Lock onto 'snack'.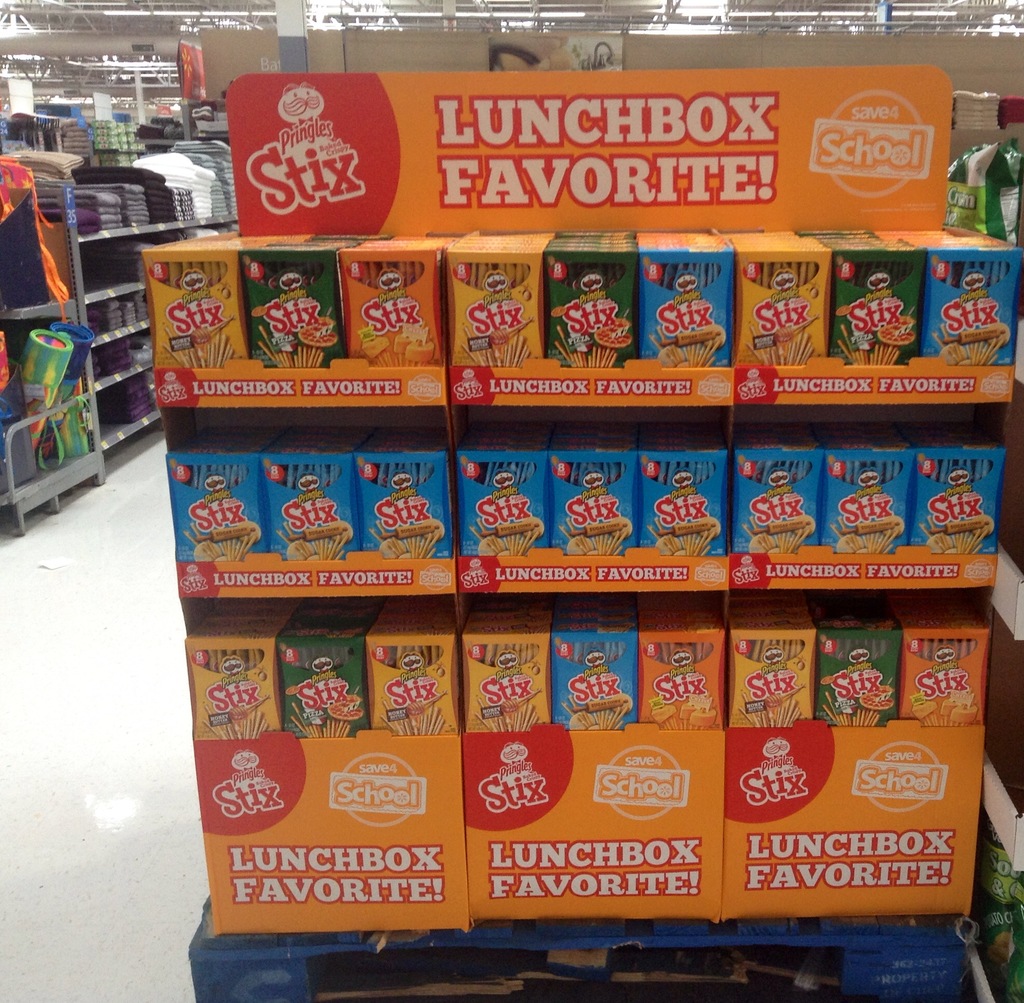
Locked: 182,529,264,563.
